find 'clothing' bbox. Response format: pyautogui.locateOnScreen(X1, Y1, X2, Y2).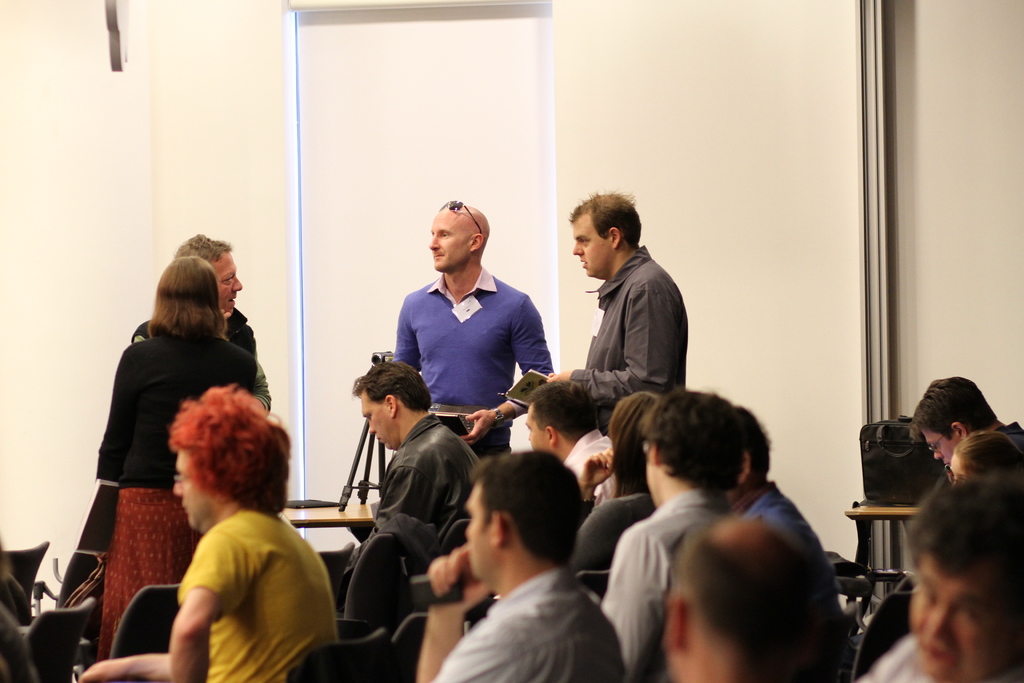
pyautogui.locateOnScreen(94, 336, 260, 661).
